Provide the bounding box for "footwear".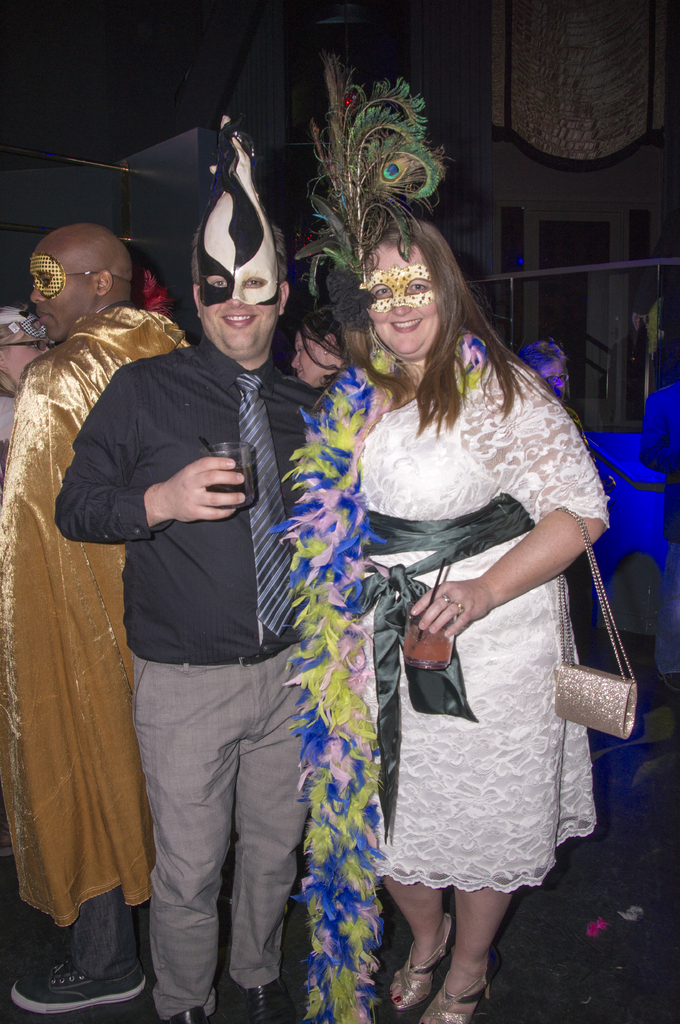
(left=163, top=1004, right=209, bottom=1023).
